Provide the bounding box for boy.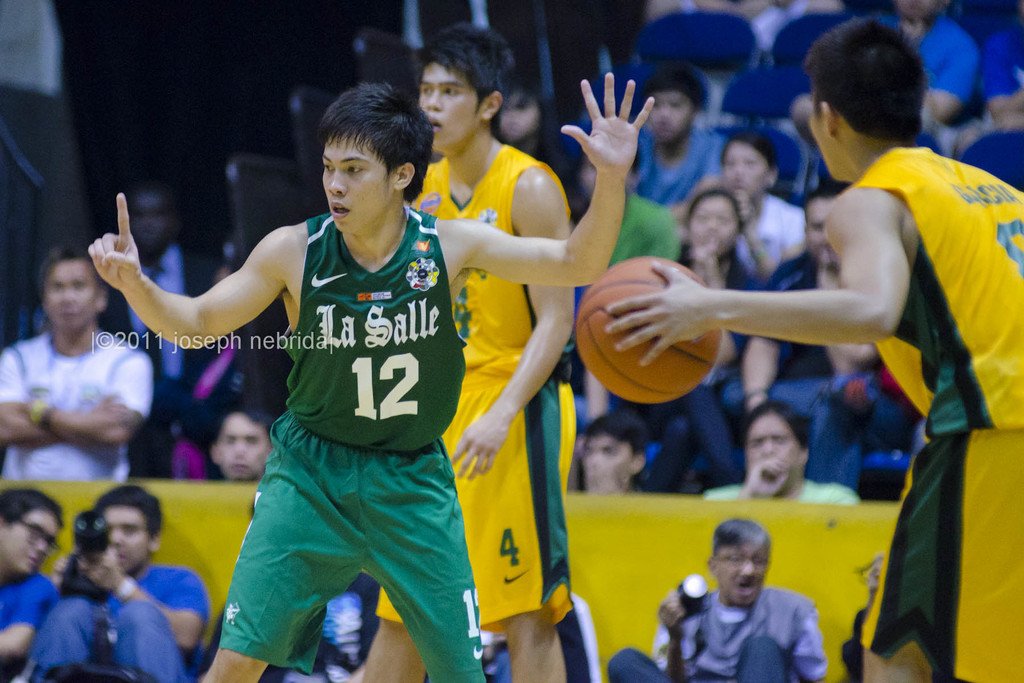
359, 18, 572, 682.
